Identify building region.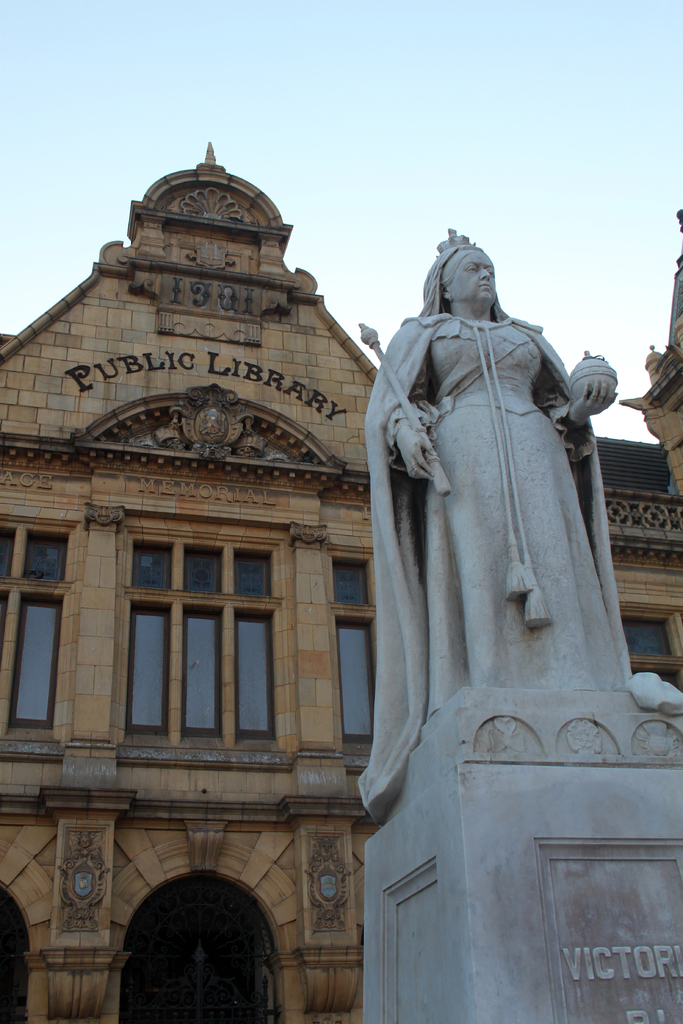
Region: 0 140 682 1023.
